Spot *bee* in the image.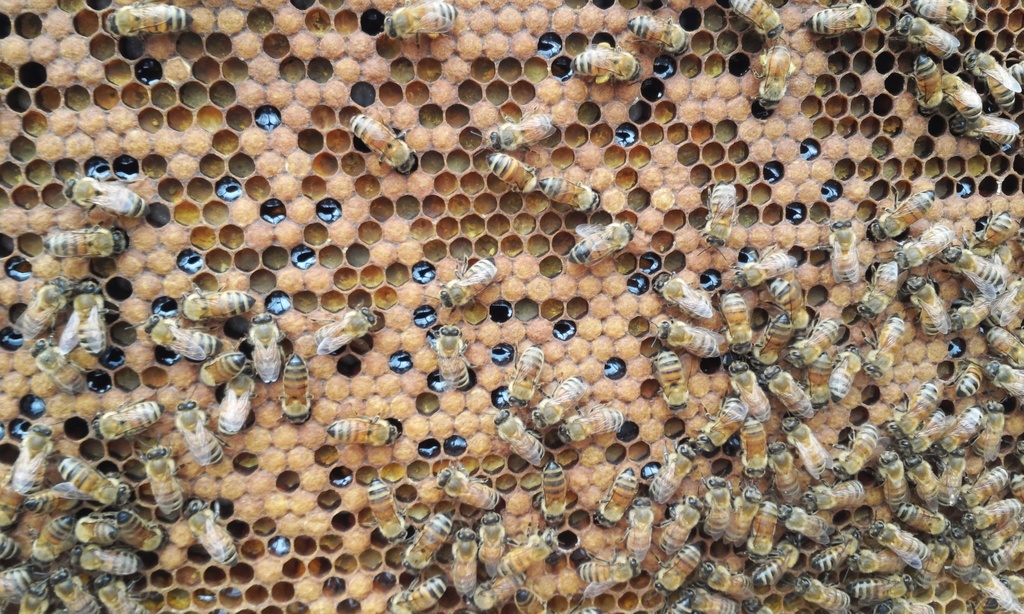
*bee* found at x1=44, y1=457, x2=112, y2=501.
